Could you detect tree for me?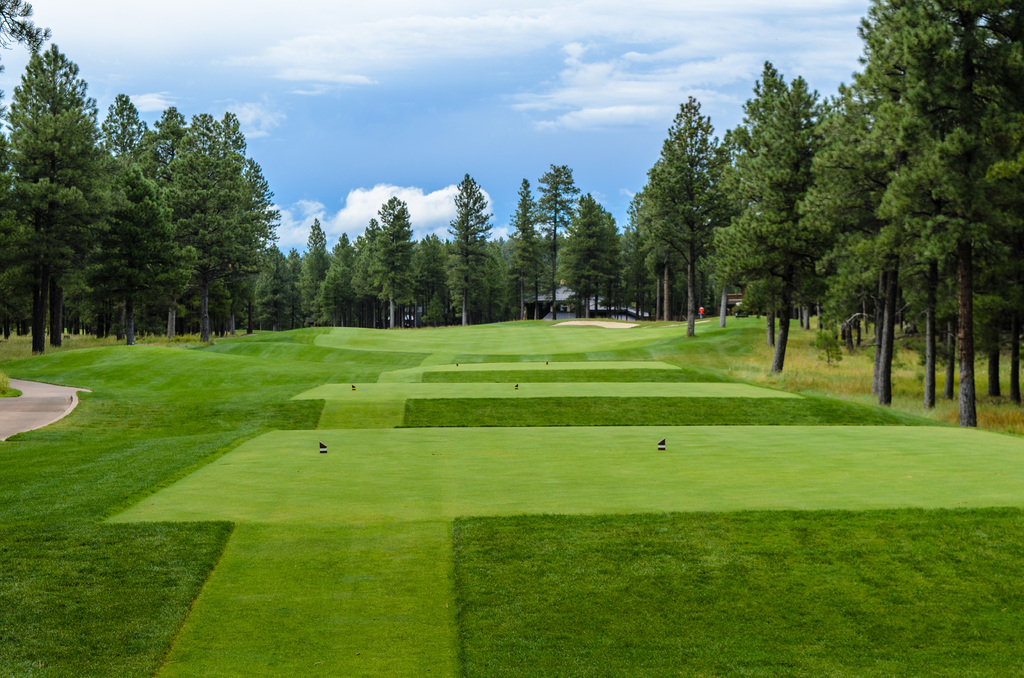
Detection result: <bbox>593, 228, 635, 323</bbox>.
